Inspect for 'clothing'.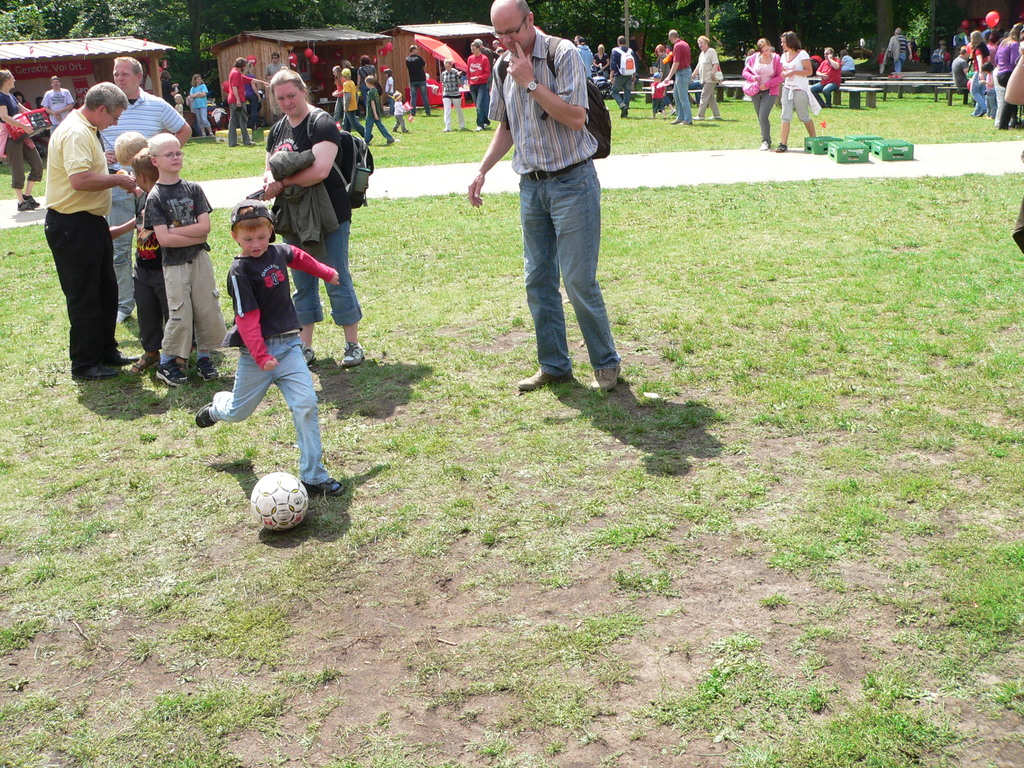
Inspection: (x1=738, y1=52, x2=780, y2=98).
